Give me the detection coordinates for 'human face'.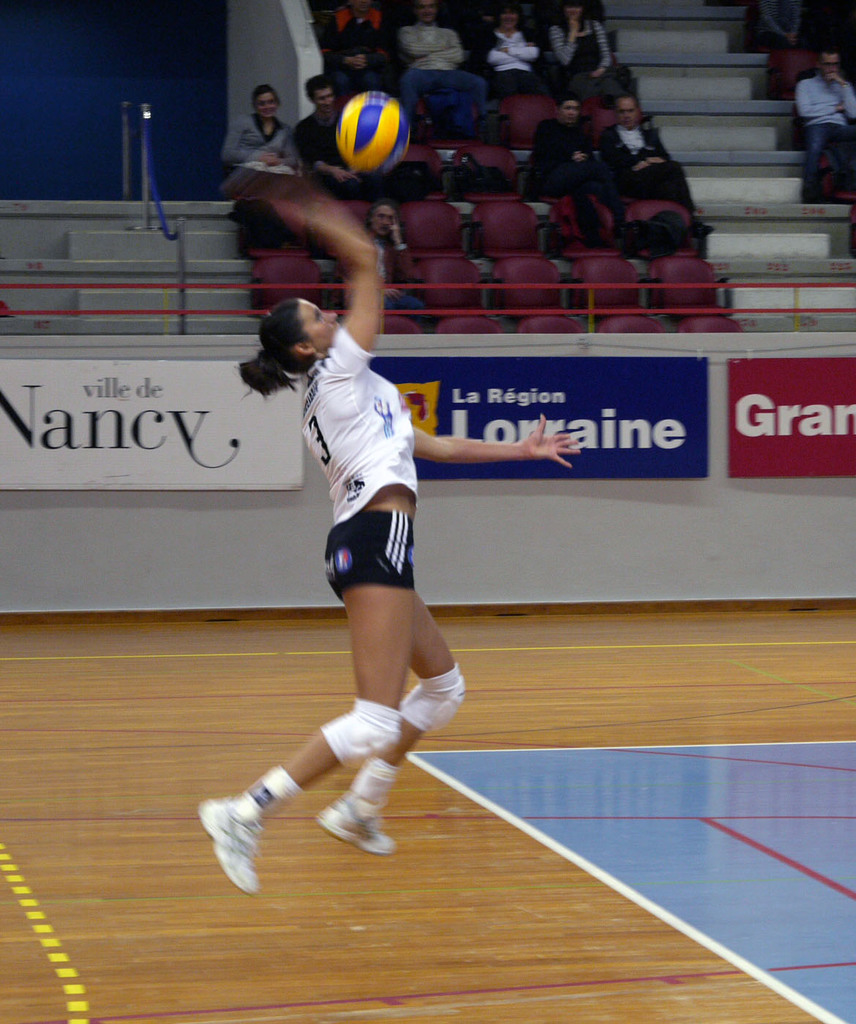
box=[825, 56, 838, 75].
